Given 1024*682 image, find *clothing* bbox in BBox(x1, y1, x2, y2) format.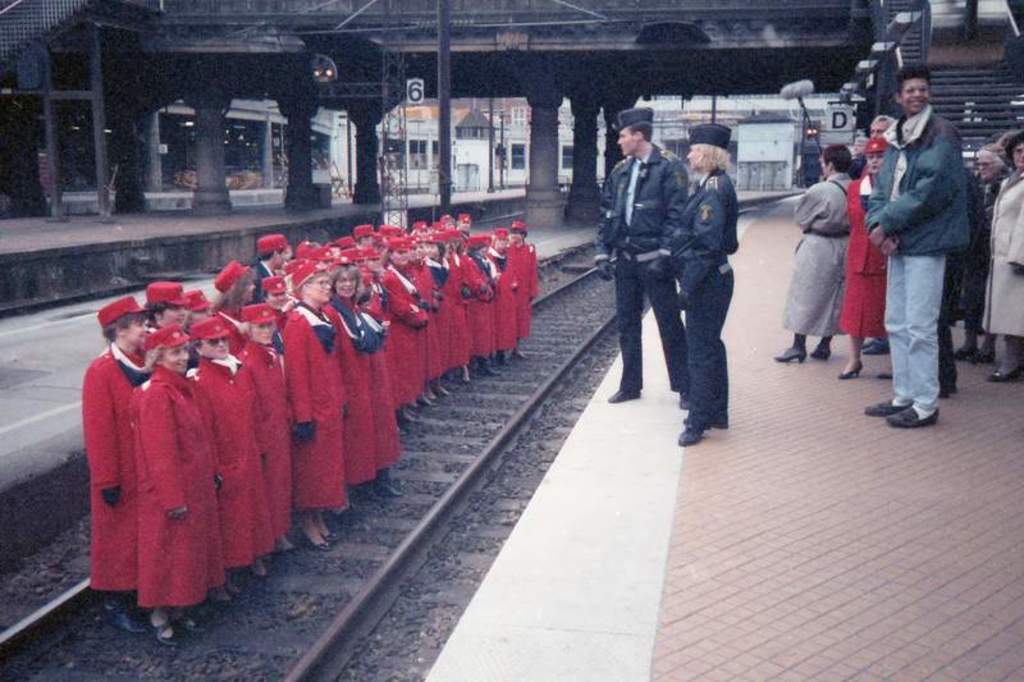
BBox(986, 169, 1021, 357).
